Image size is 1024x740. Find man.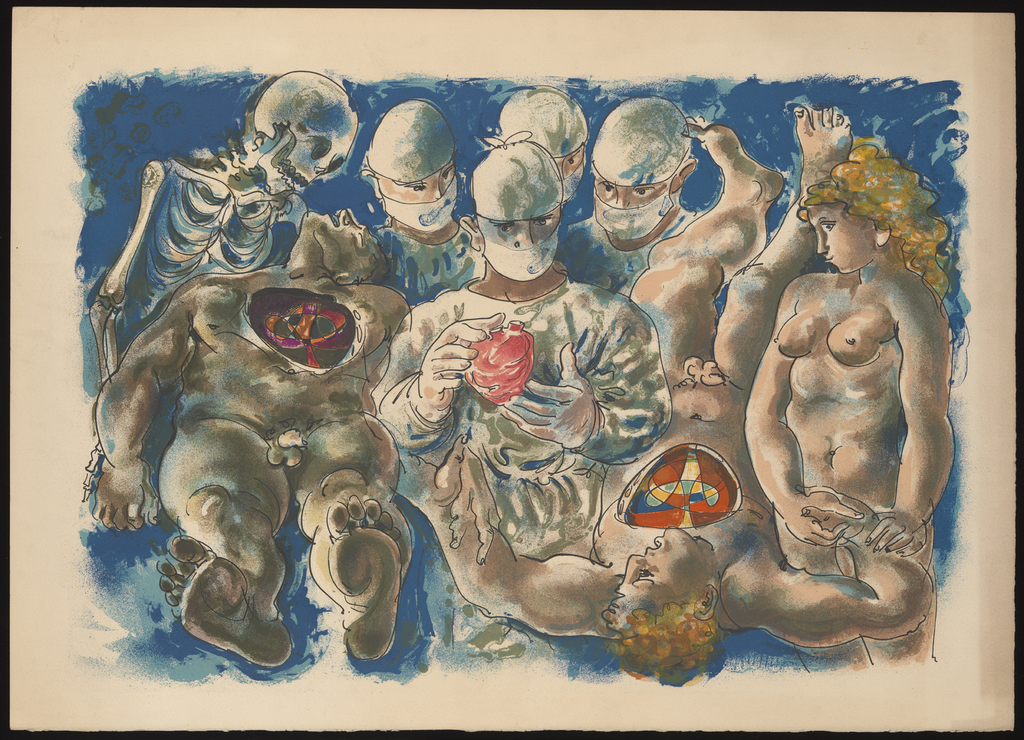
{"left": 397, "top": 97, "right": 934, "bottom": 686}.
